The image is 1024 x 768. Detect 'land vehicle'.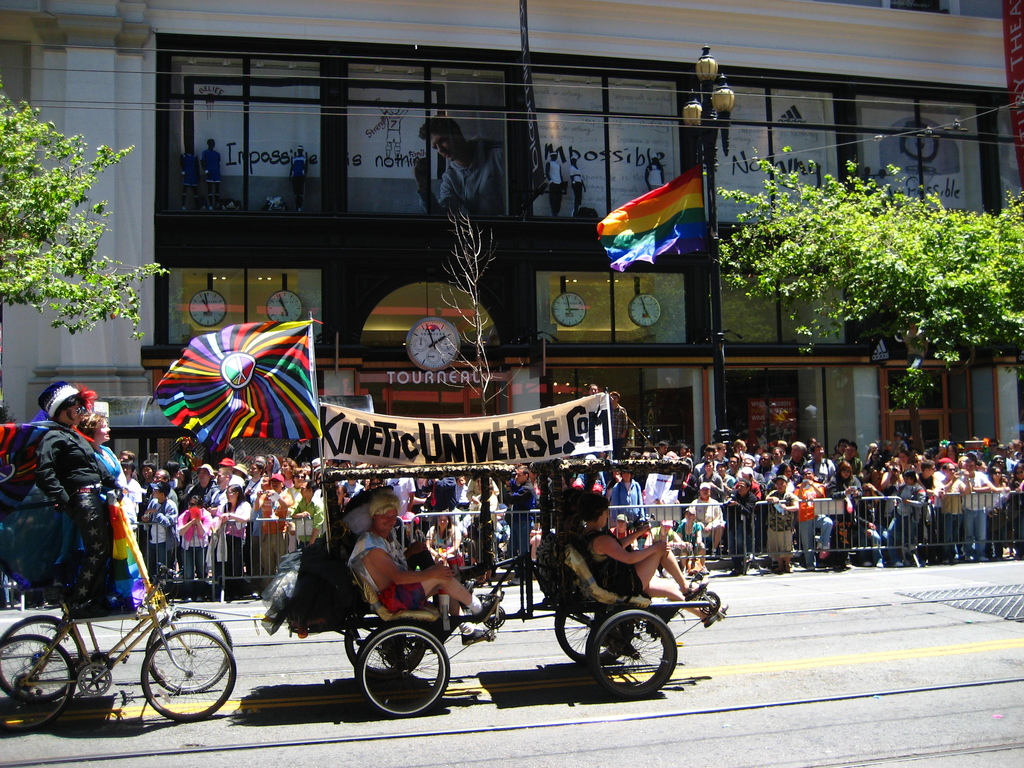
Detection: rect(266, 460, 719, 716).
